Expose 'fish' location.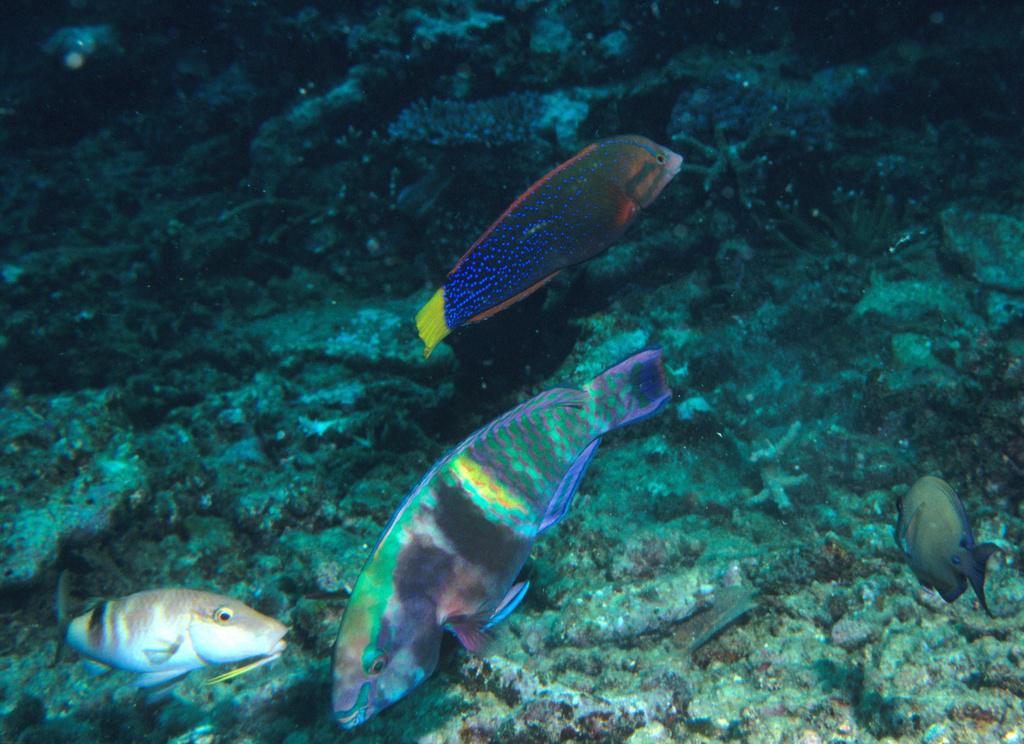
Exposed at x1=410 y1=133 x2=679 y2=363.
